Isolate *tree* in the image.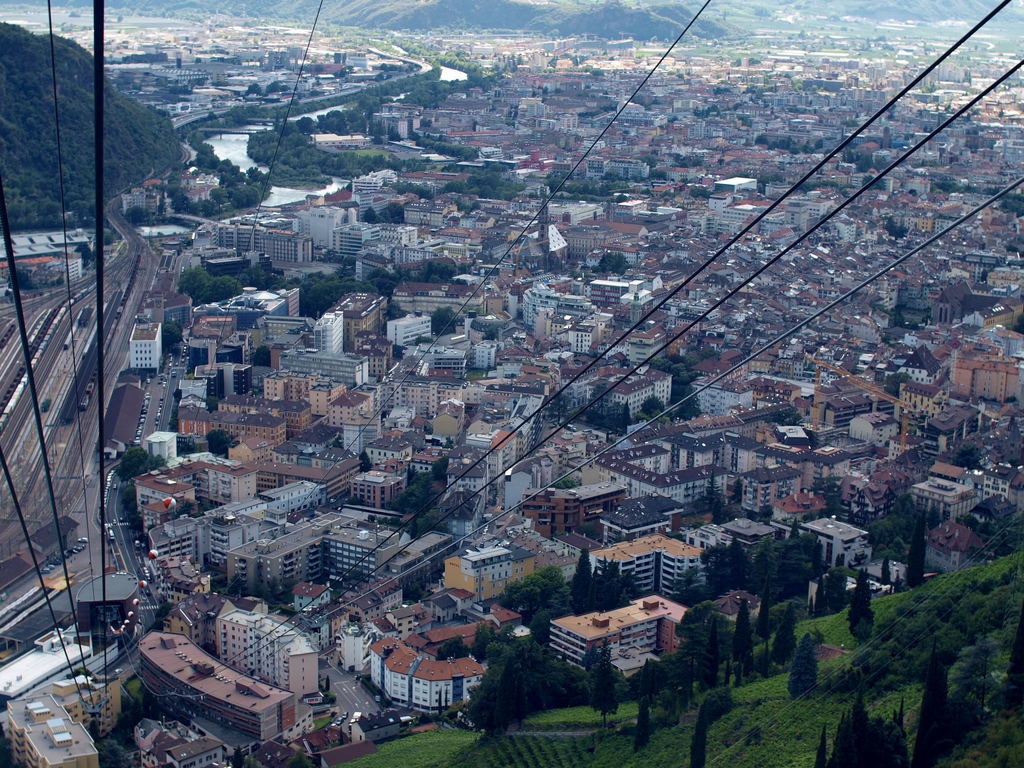
Isolated region: <box>216,157,240,186</box>.
